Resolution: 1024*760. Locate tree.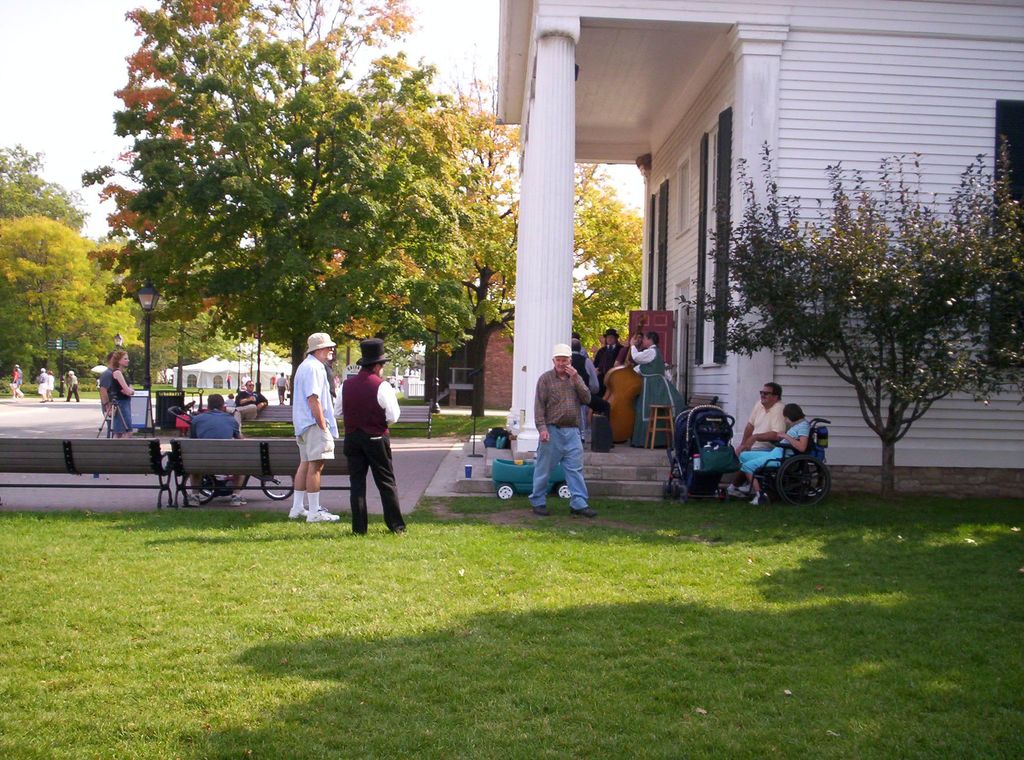
x1=0, y1=269, x2=35, y2=380.
